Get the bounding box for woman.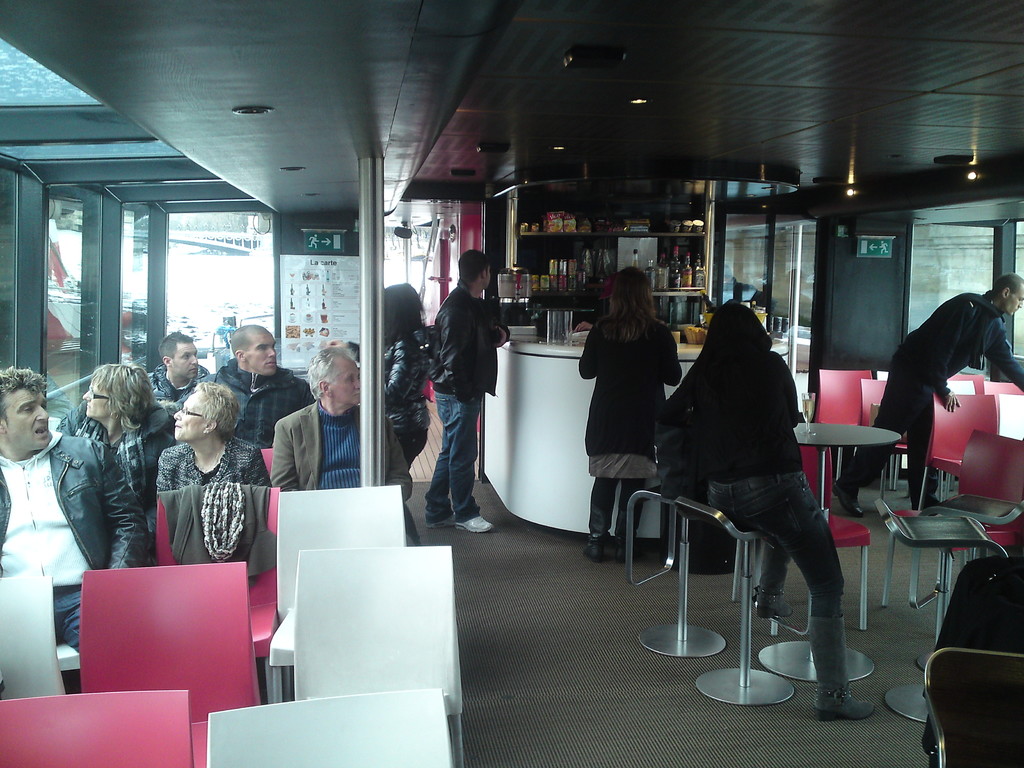
box=[637, 293, 863, 692].
